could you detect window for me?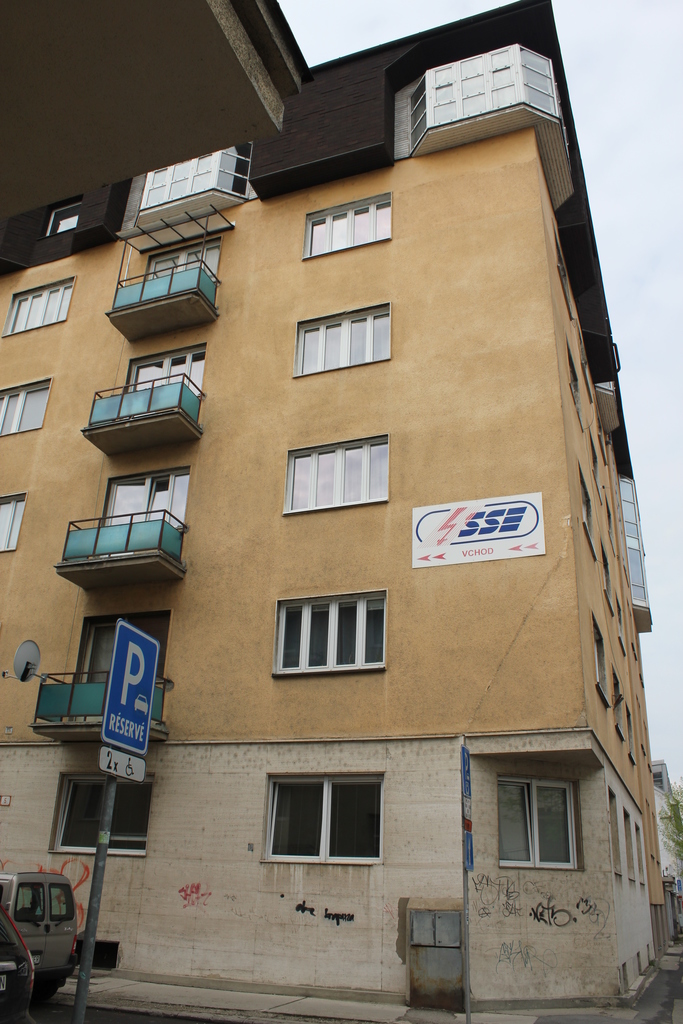
Detection result: (left=295, top=182, right=386, bottom=266).
